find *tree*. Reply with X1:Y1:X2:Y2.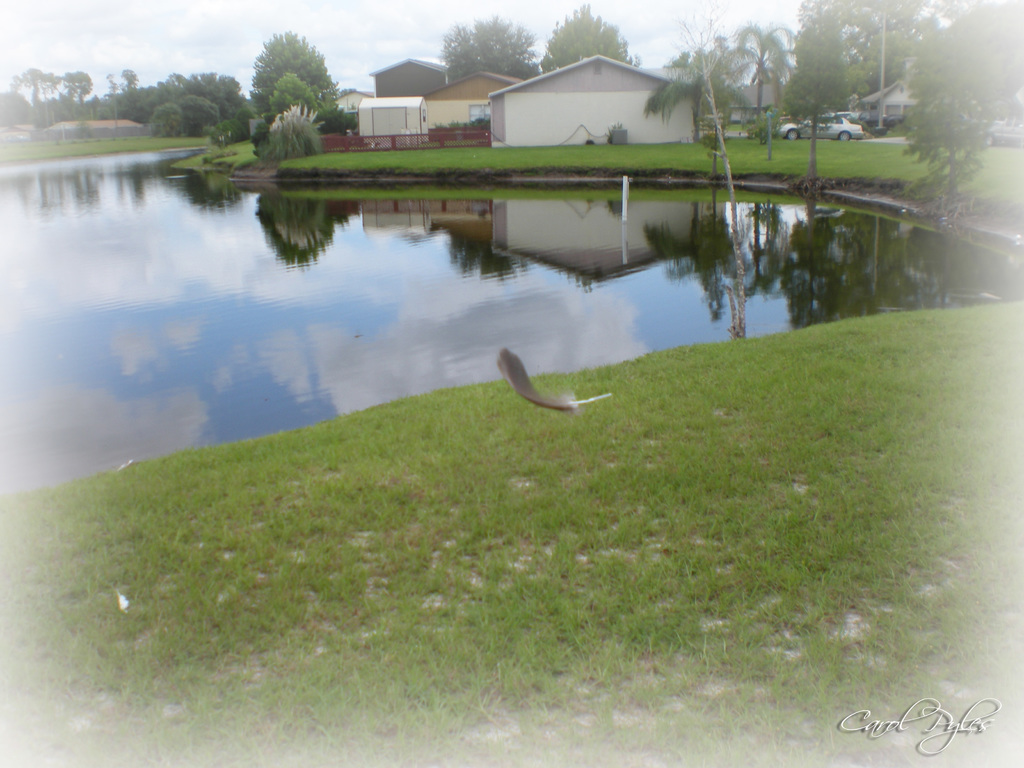
267:68:329:132.
